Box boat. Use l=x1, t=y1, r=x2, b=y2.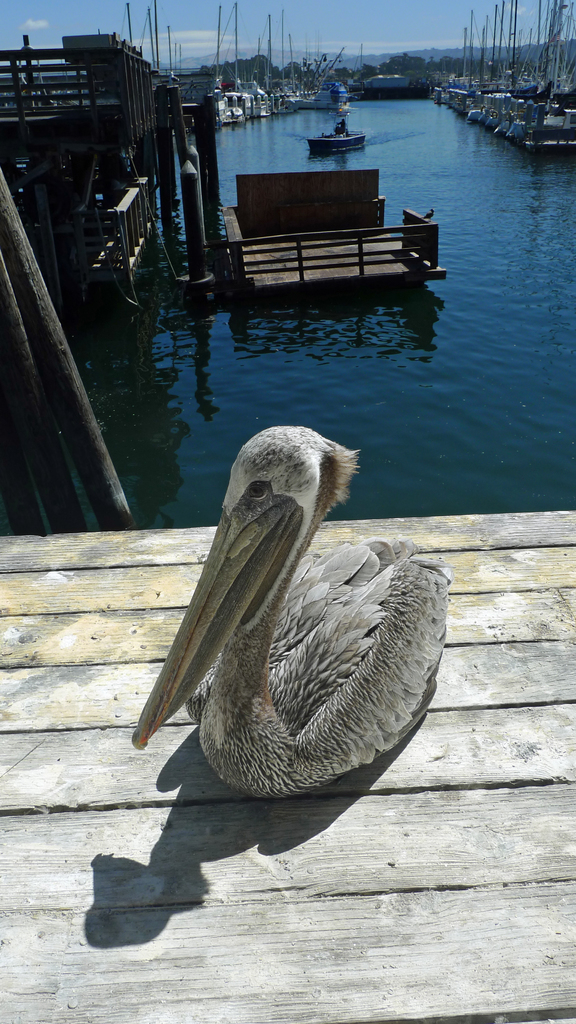
l=431, t=28, r=467, b=113.
